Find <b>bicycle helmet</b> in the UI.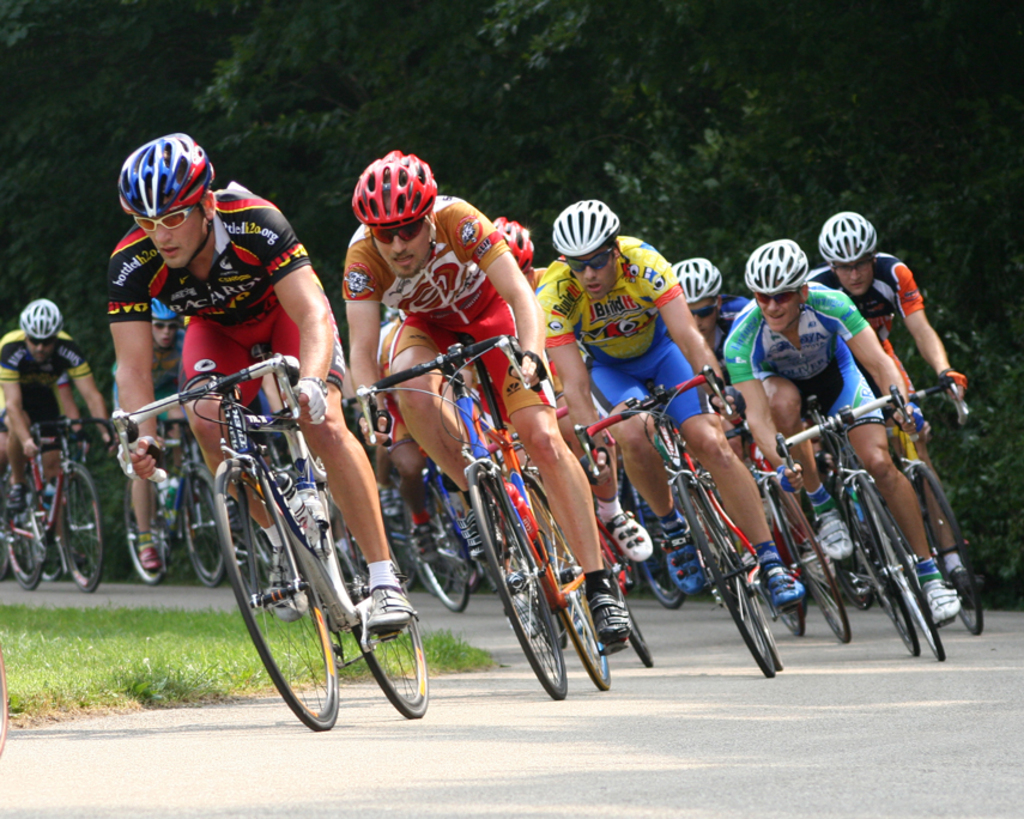
UI element at 660, 256, 705, 309.
